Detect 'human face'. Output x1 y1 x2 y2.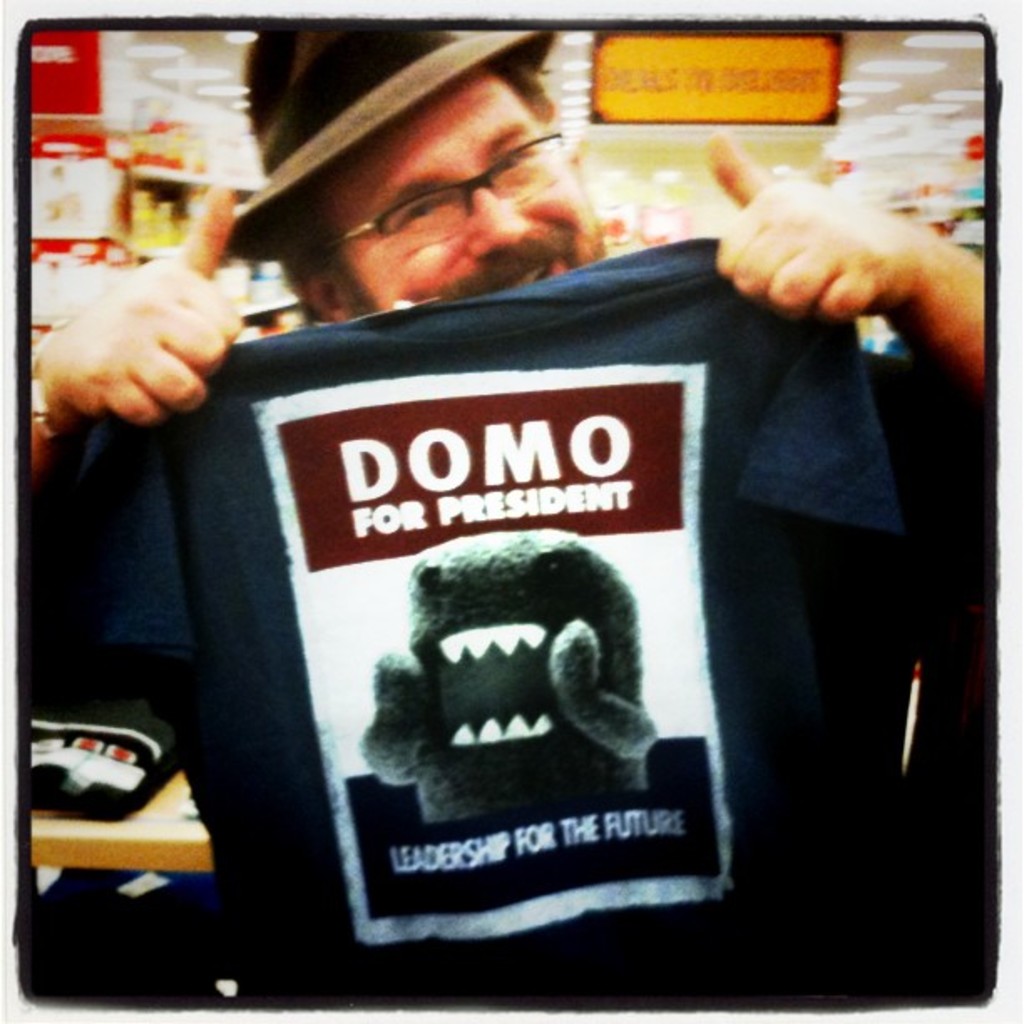
298 65 609 311.
